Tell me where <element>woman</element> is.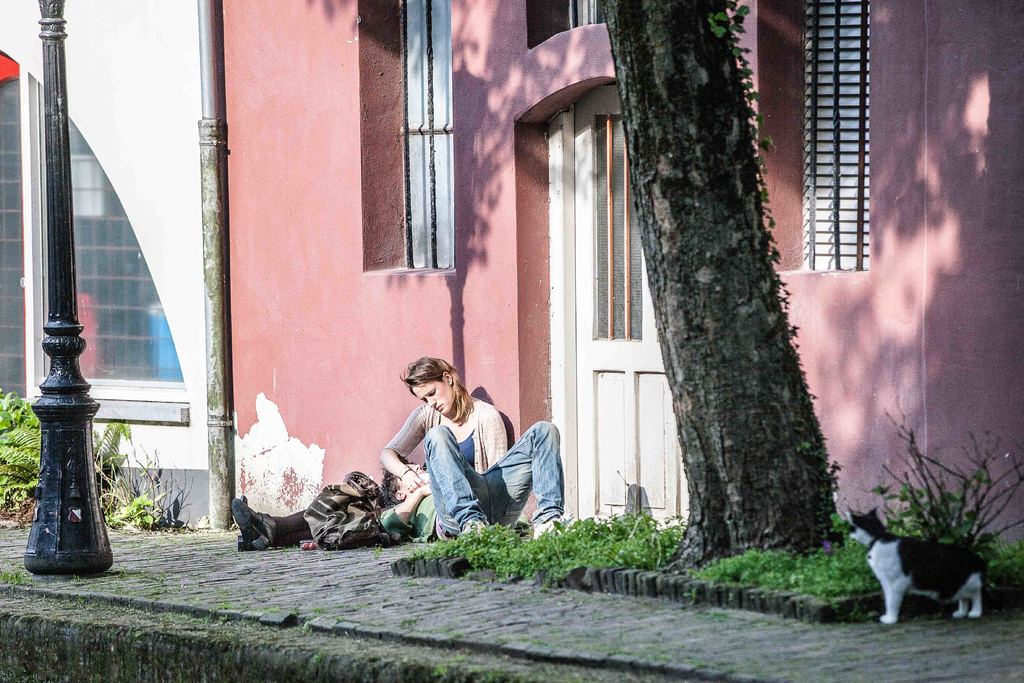
<element>woman</element> is at bbox(385, 358, 557, 539).
